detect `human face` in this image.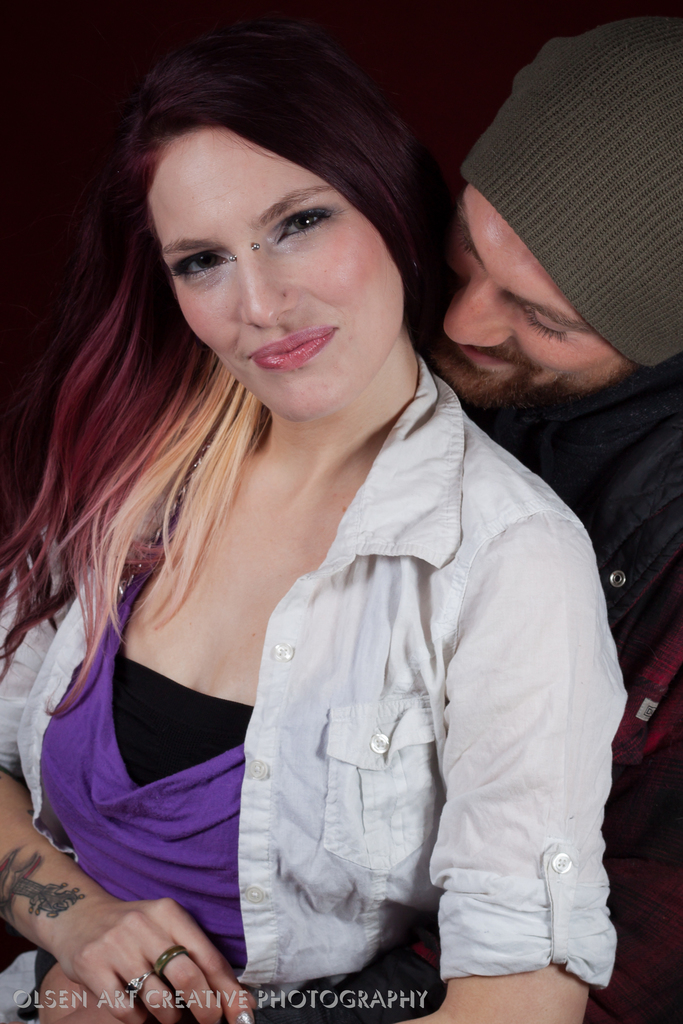
Detection: [439,190,630,403].
